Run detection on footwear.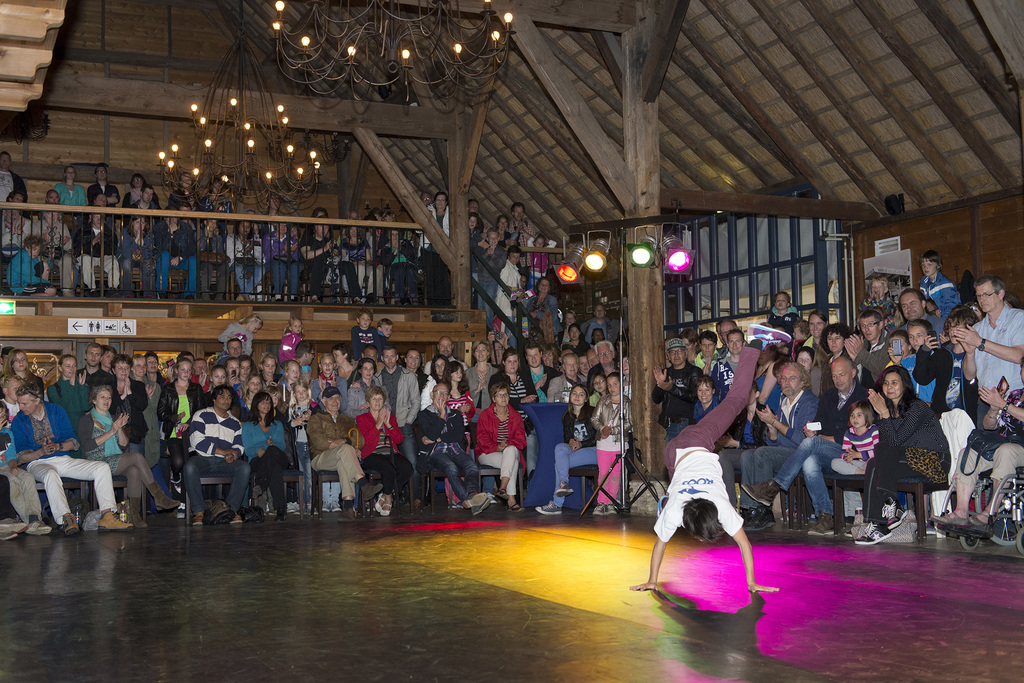
Result: {"left": 556, "top": 482, "right": 577, "bottom": 497}.
